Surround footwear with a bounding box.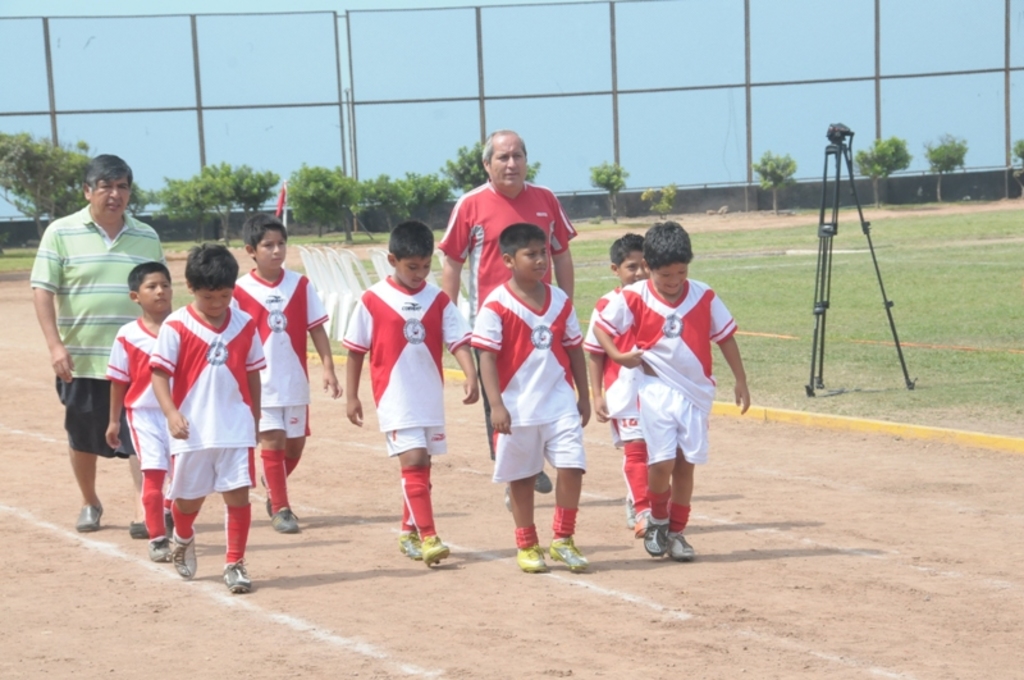
box=[76, 498, 108, 531].
